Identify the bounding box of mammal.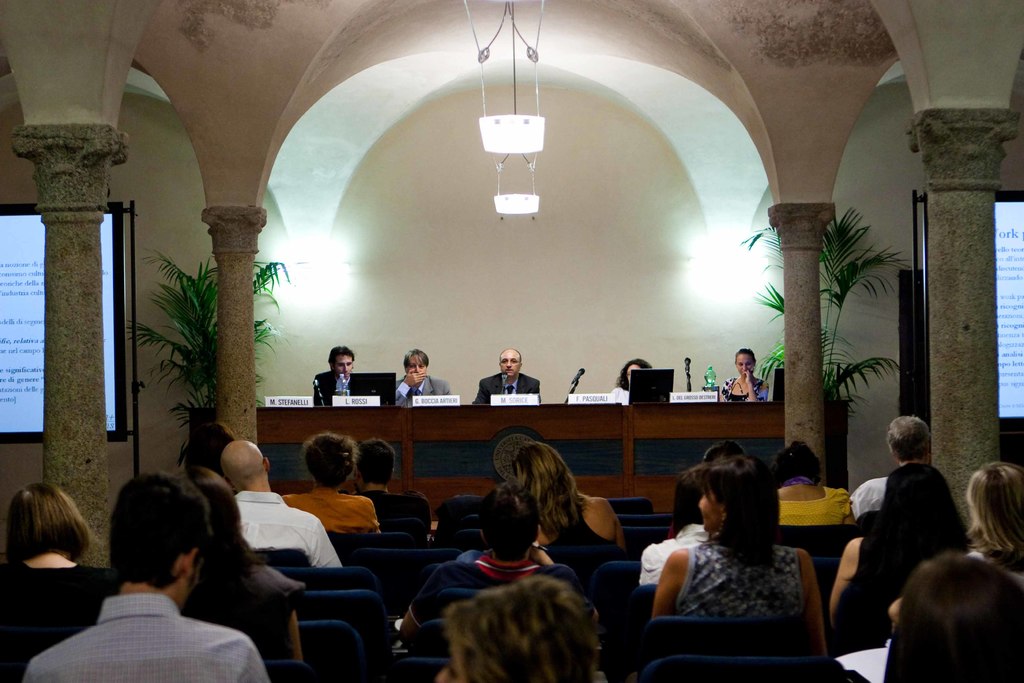
1 480 115 632.
